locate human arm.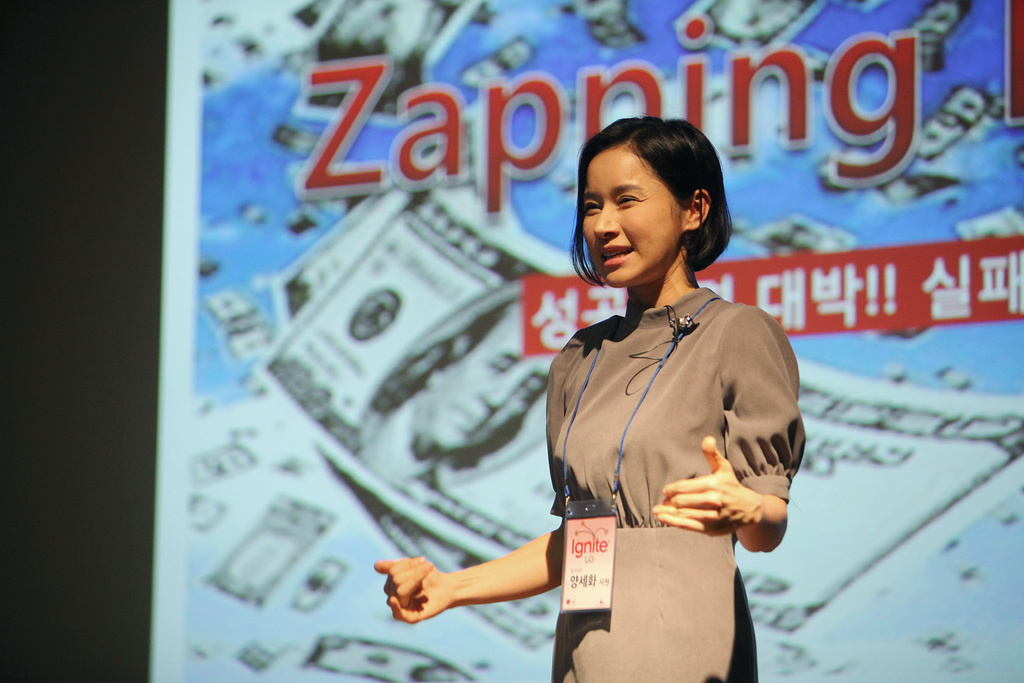
Bounding box: bbox=[648, 437, 785, 555].
